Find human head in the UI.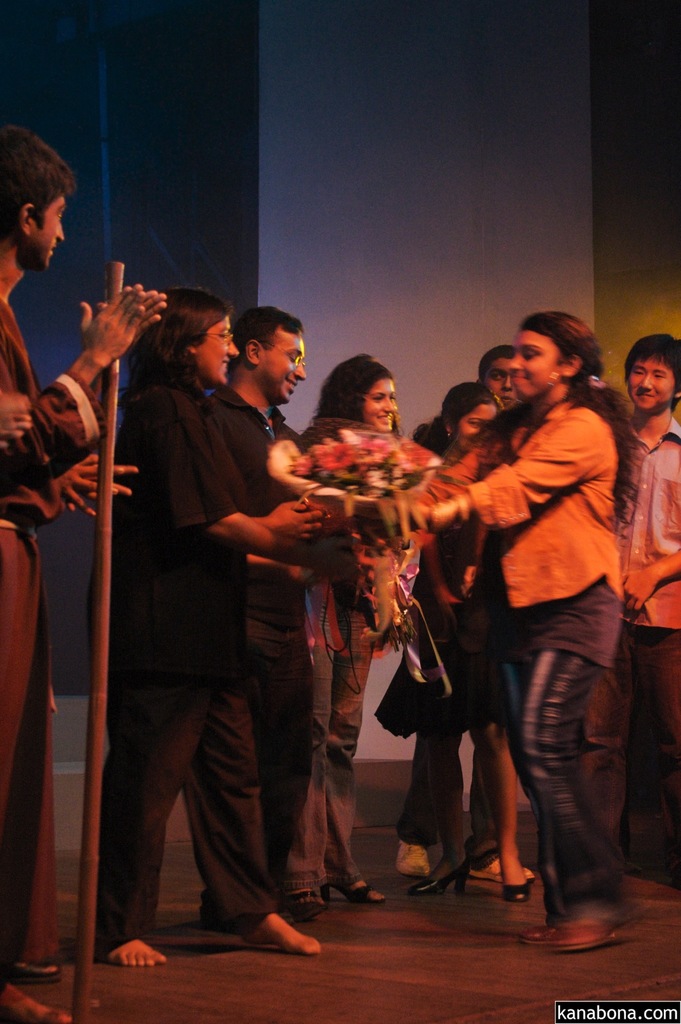
UI element at l=133, t=288, r=243, b=391.
